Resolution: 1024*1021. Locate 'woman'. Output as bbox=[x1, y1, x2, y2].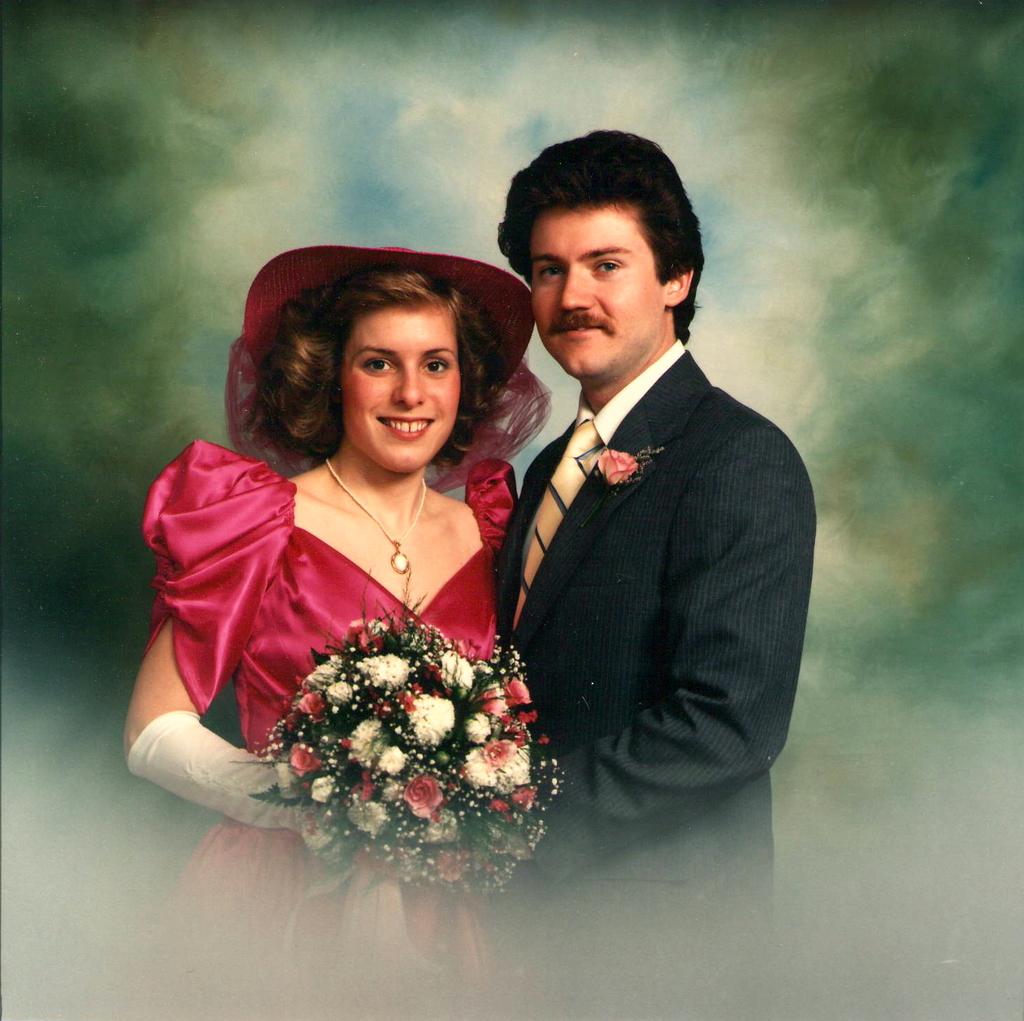
bbox=[108, 236, 535, 1020].
